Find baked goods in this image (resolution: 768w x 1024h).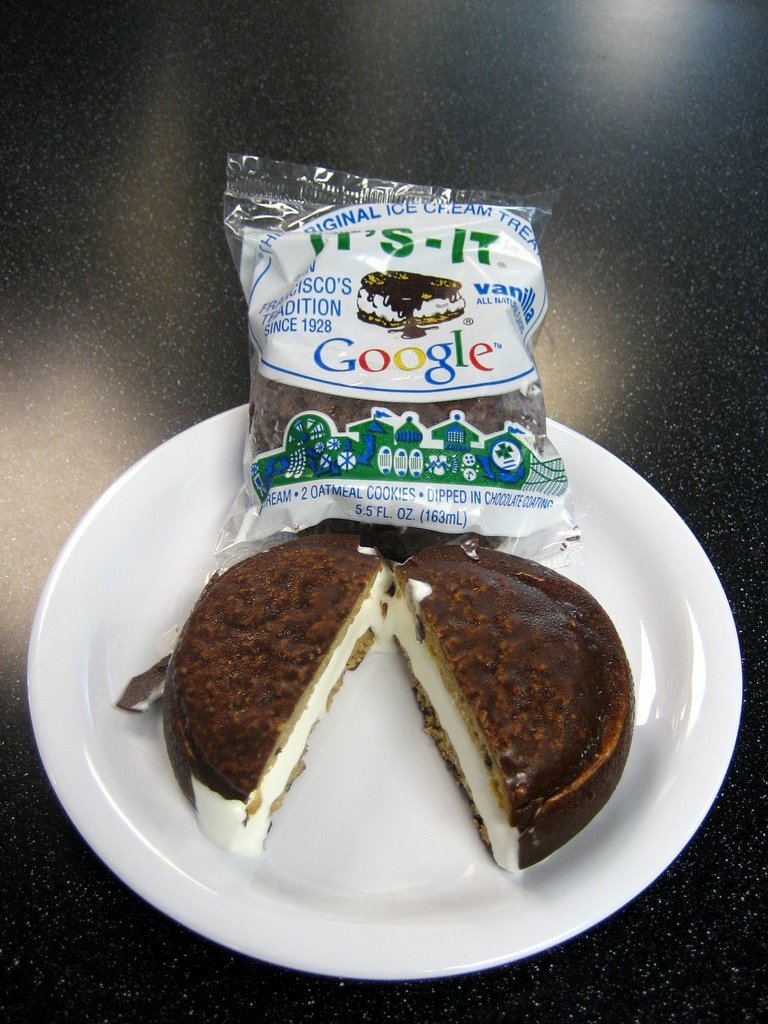
region(351, 267, 468, 333).
